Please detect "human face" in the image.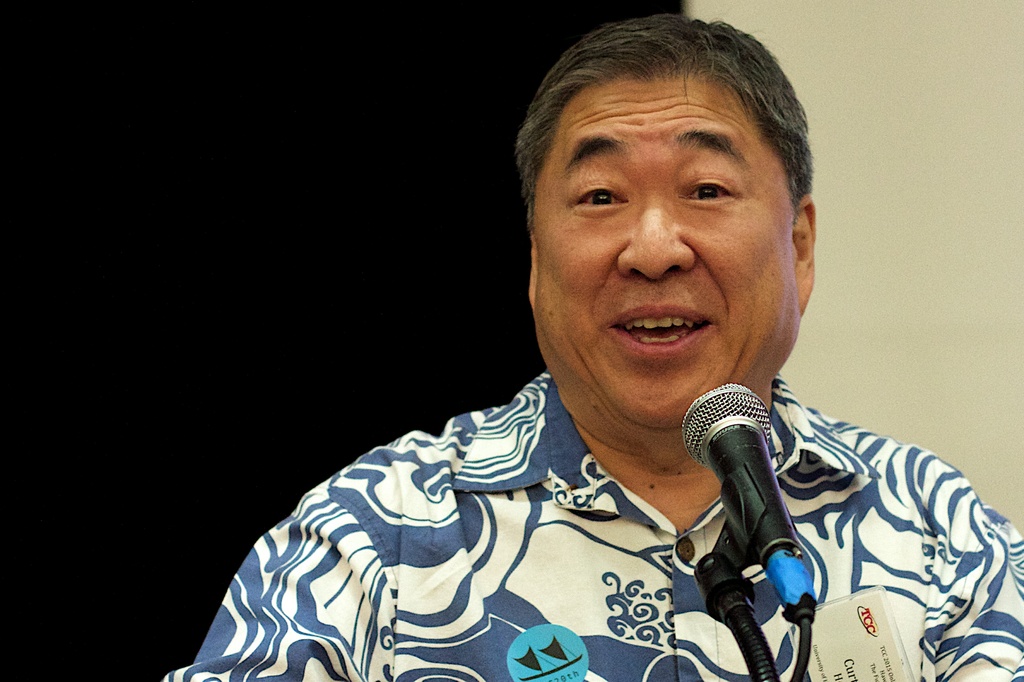
Rect(532, 78, 801, 427).
